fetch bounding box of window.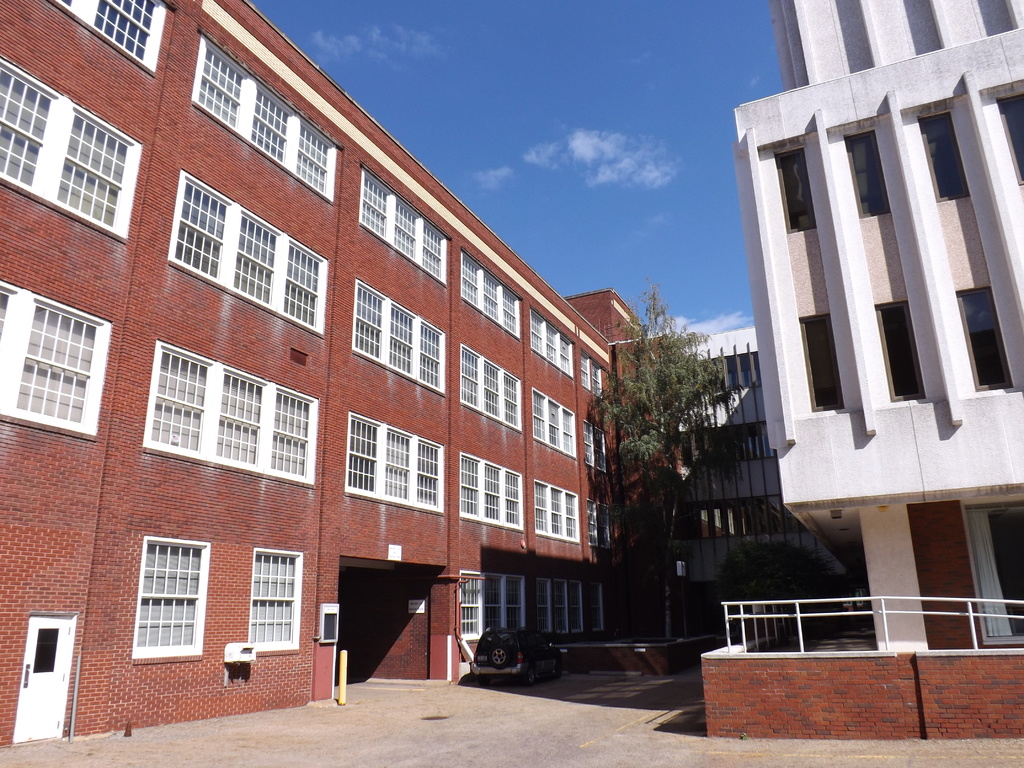
Bbox: 342,412,444,515.
